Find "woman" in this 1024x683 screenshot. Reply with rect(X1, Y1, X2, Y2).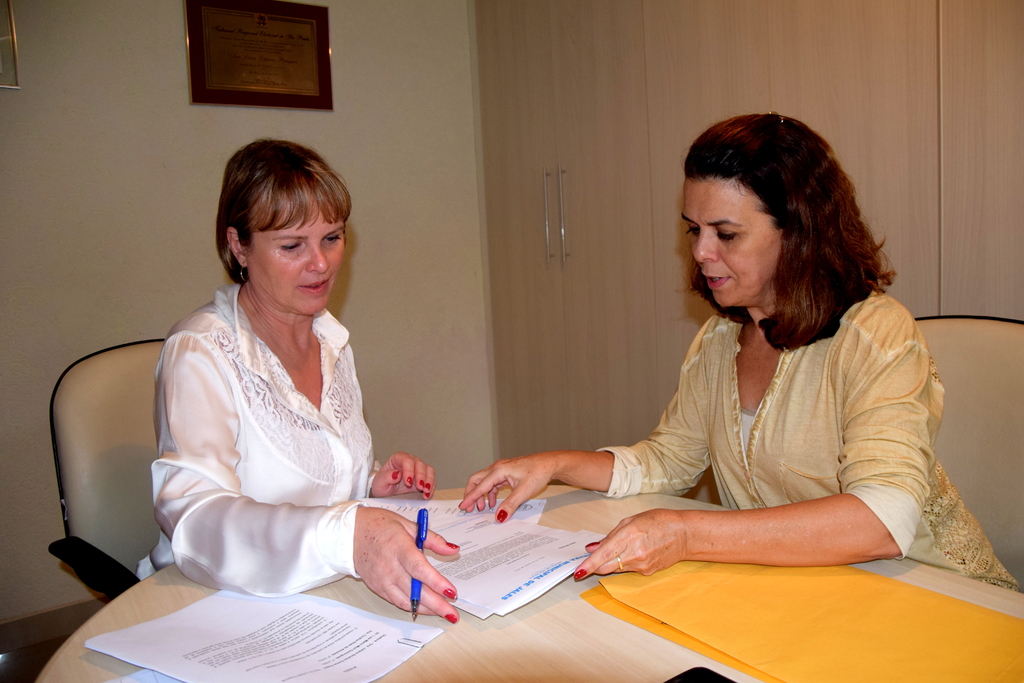
rect(134, 119, 493, 634).
